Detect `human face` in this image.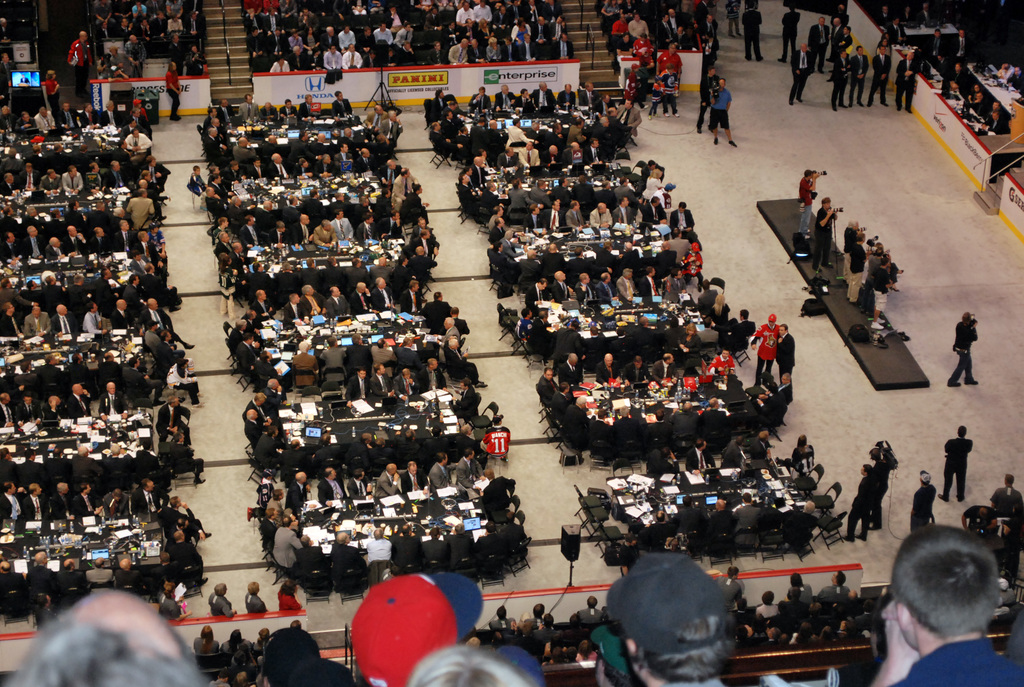
Detection: detection(540, 36, 543, 43).
